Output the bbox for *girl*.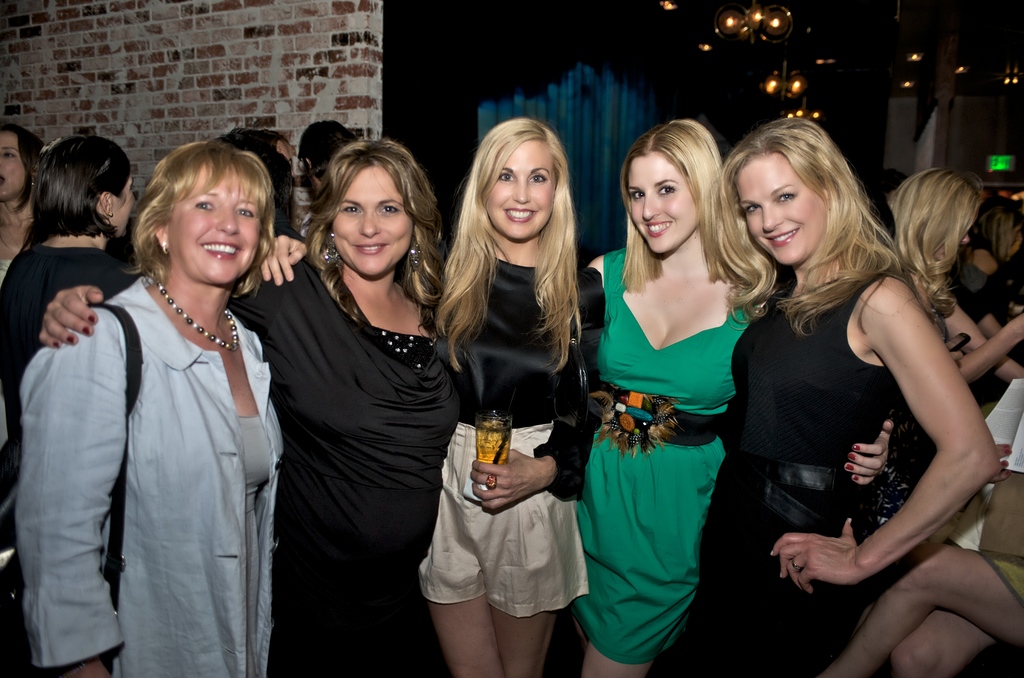
<box>238,147,468,677</box>.
